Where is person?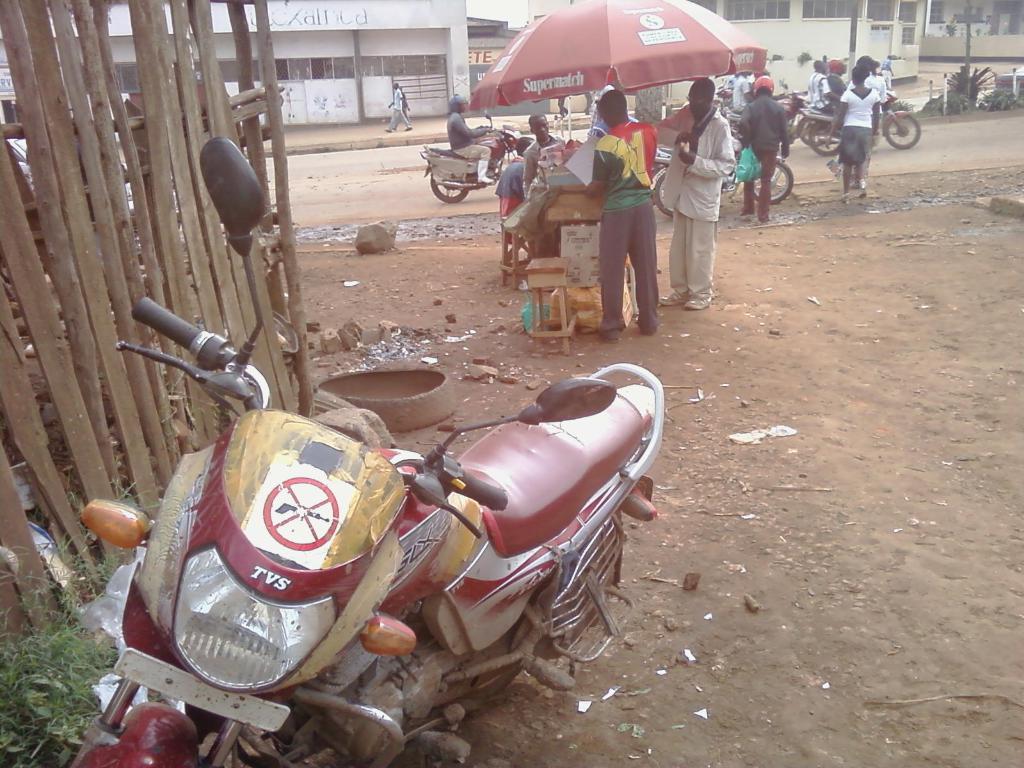
l=394, t=88, r=413, b=127.
